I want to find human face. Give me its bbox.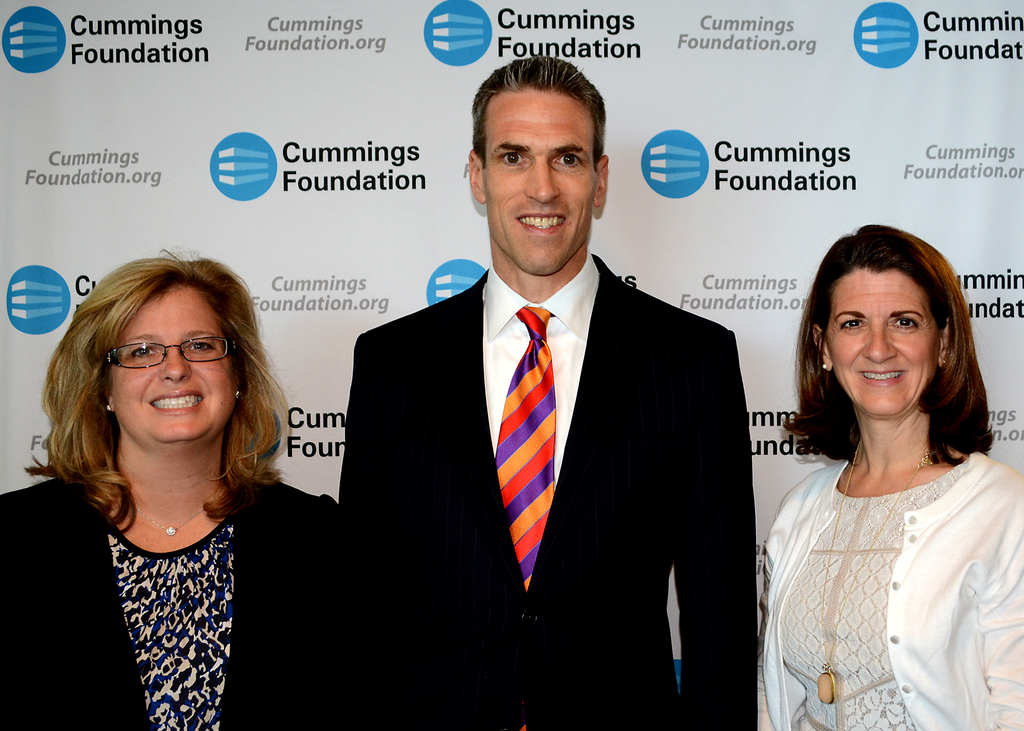
Rect(485, 88, 594, 272).
